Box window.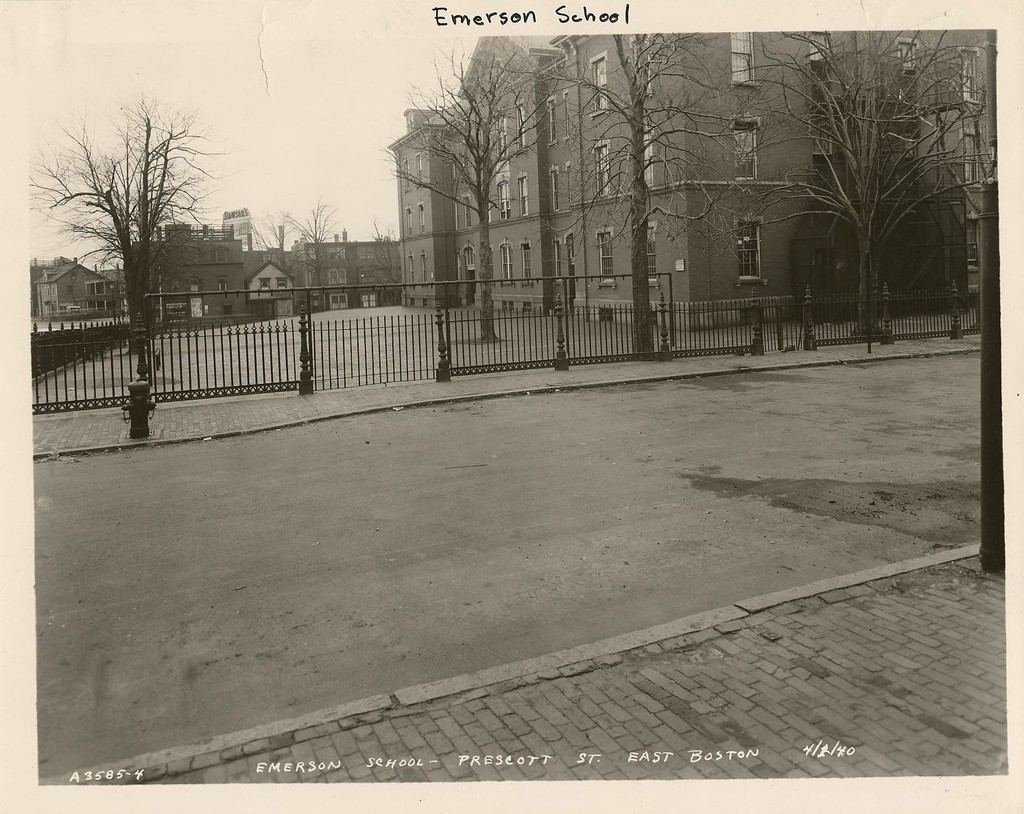
[left=547, top=94, right=555, bottom=147].
